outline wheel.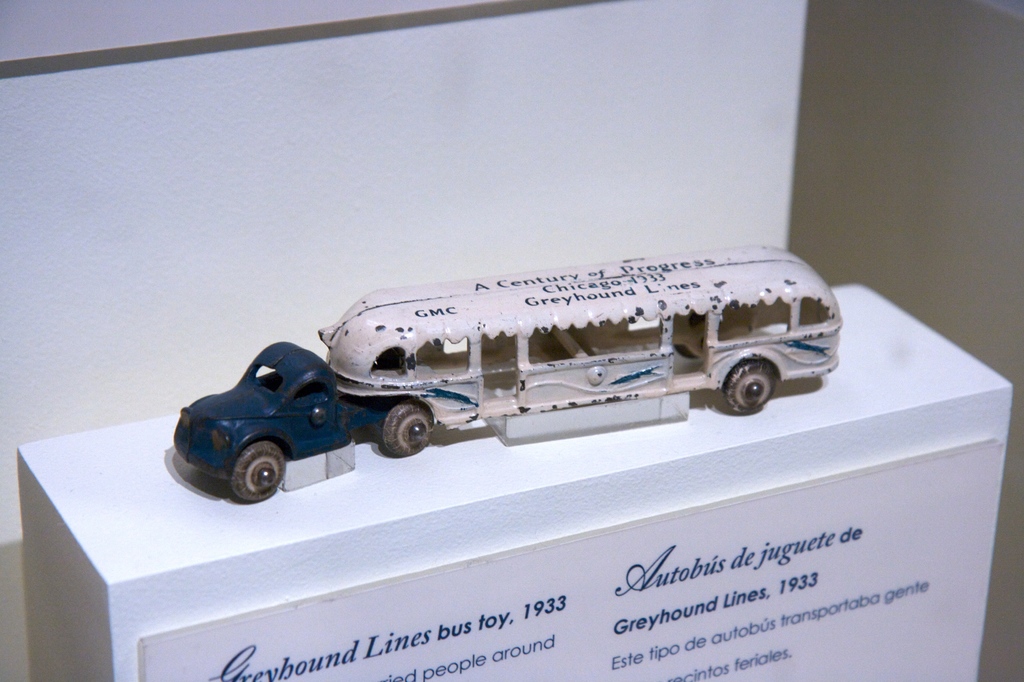
Outline: box=[388, 402, 429, 461].
